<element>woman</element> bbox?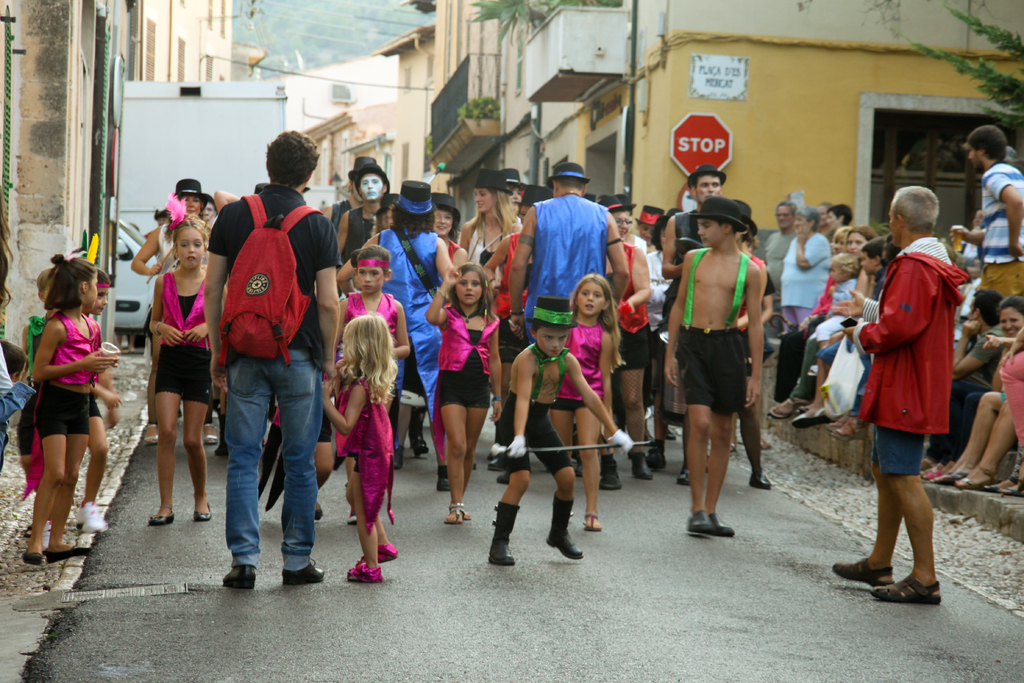
BBox(775, 224, 849, 404)
